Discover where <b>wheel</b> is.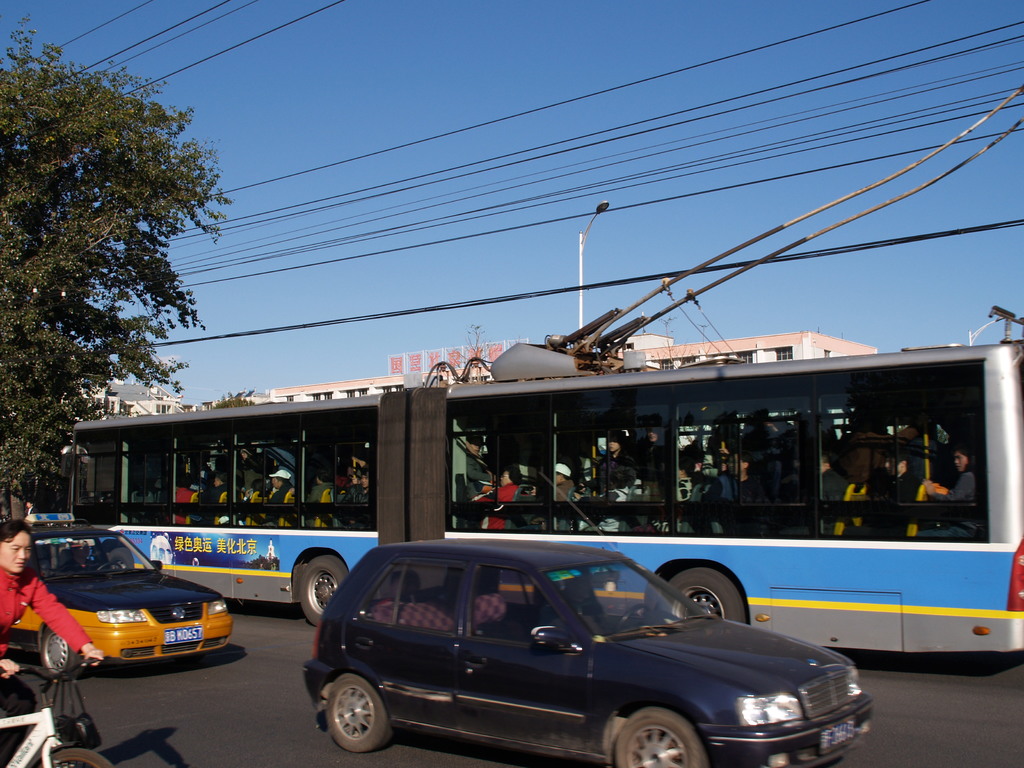
Discovered at bbox(37, 748, 114, 767).
